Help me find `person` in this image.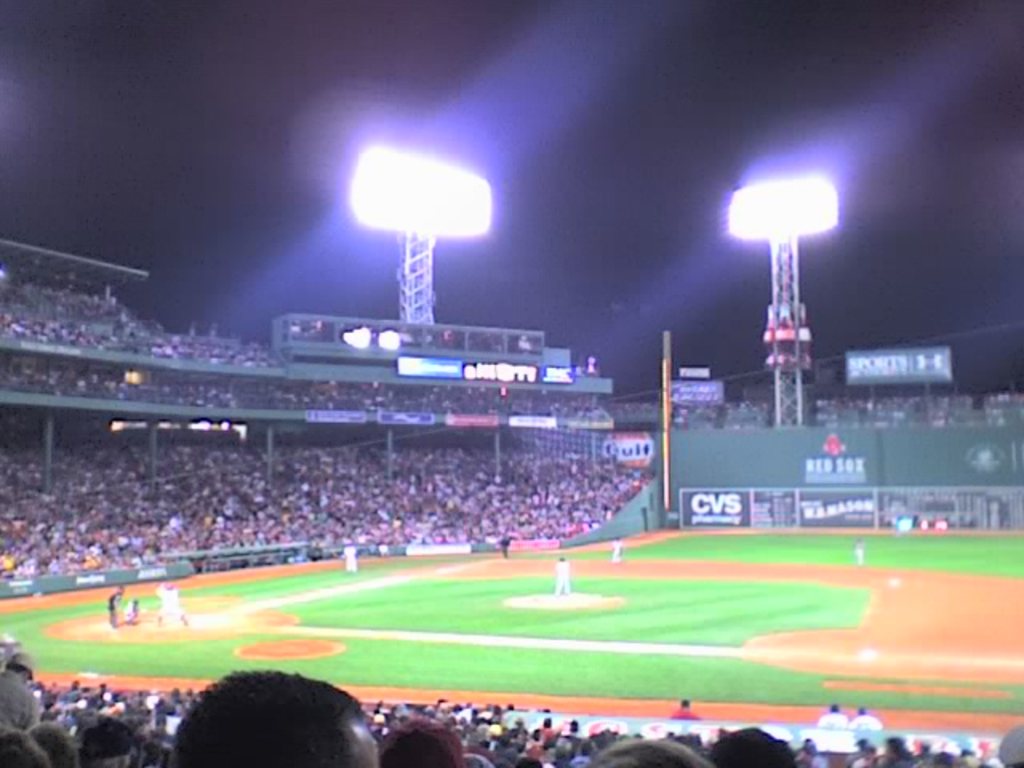
Found it: bbox=(597, 536, 626, 565).
